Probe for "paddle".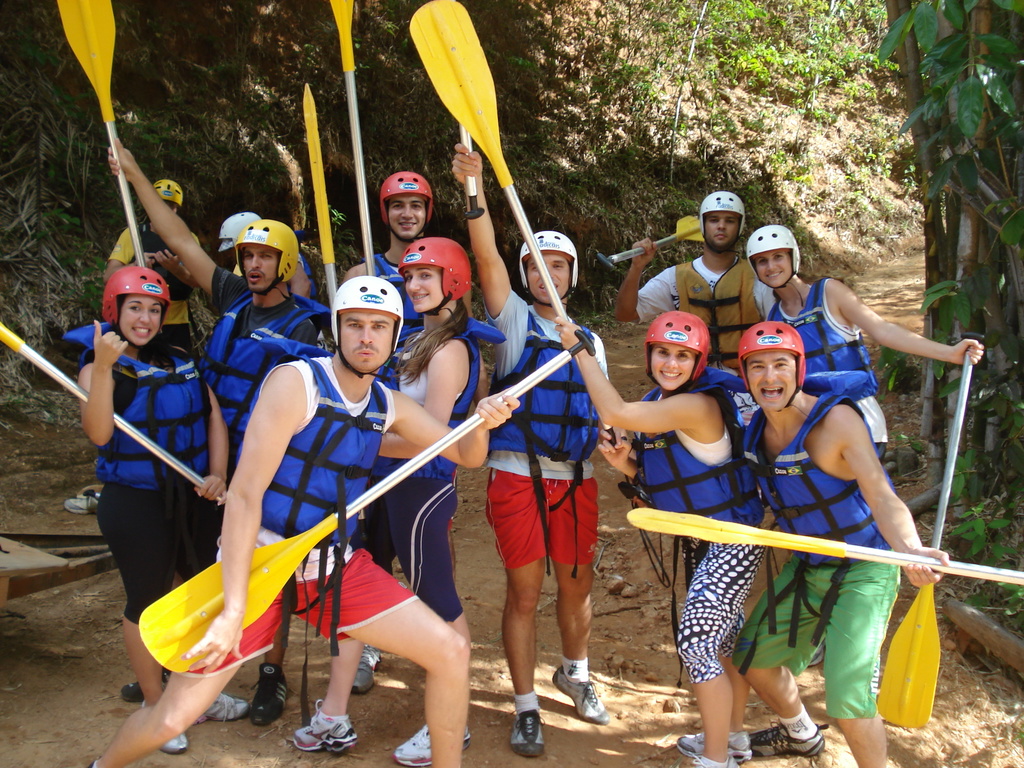
Probe result: <box>234,262,247,280</box>.
